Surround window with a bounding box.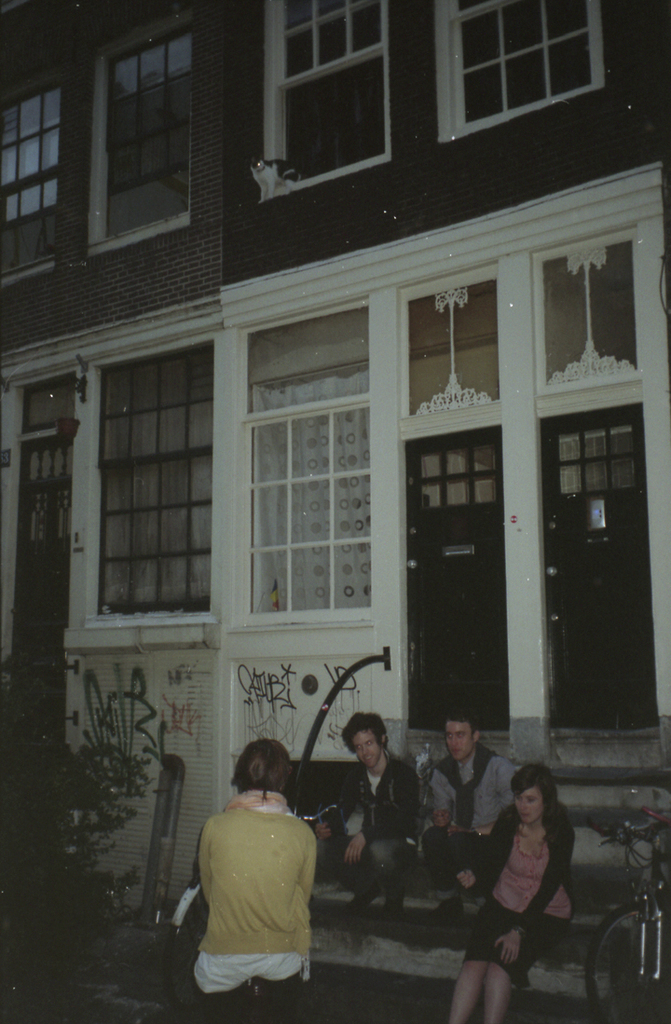
box=[60, 15, 215, 246].
